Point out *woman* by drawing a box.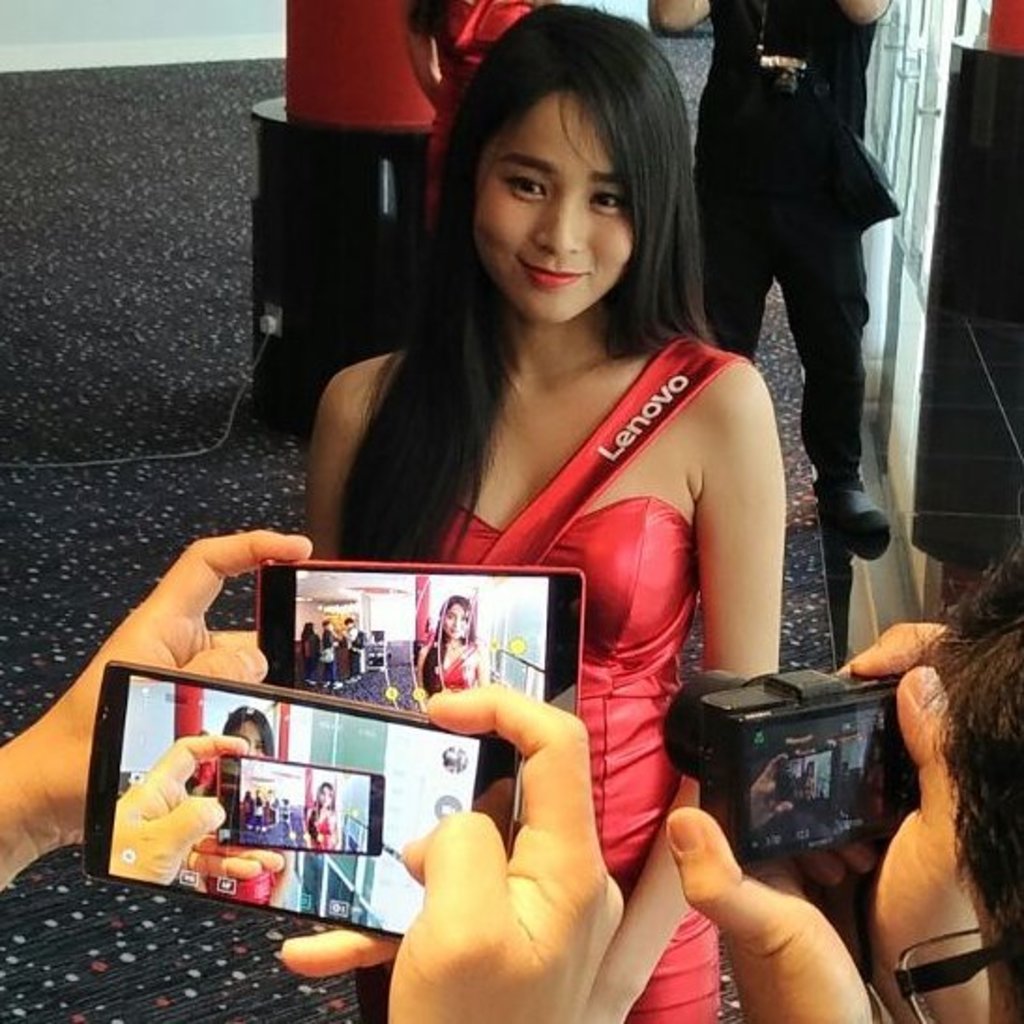
bbox=[301, 783, 339, 848].
